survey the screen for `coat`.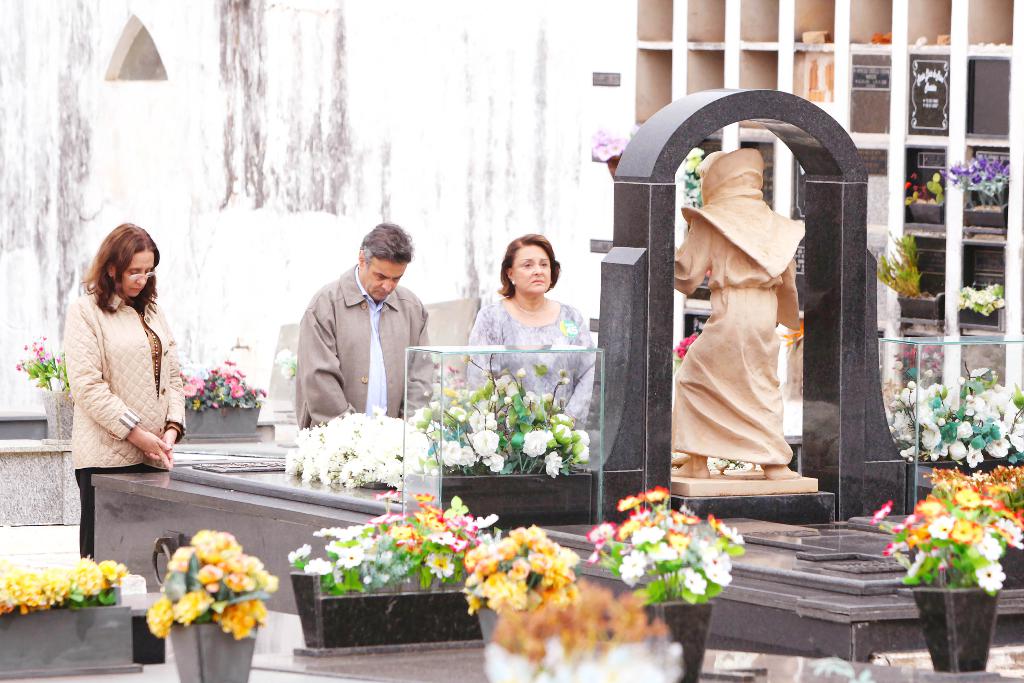
Survey found: crop(58, 261, 183, 475).
